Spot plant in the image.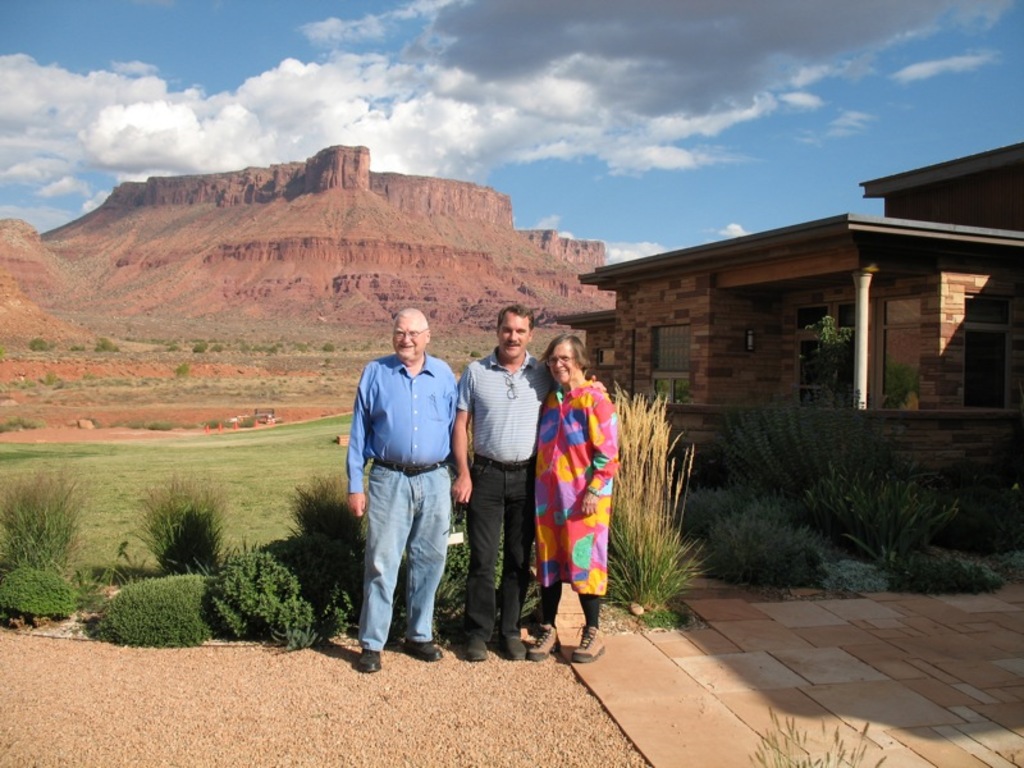
plant found at l=906, t=536, r=1020, b=602.
